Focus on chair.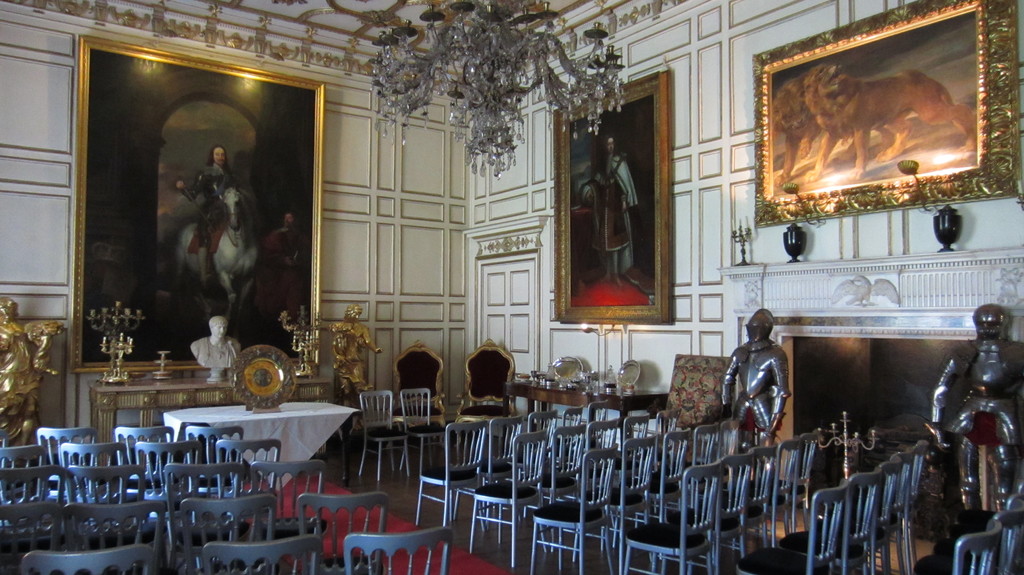
Focused at locate(669, 422, 719, 497).
